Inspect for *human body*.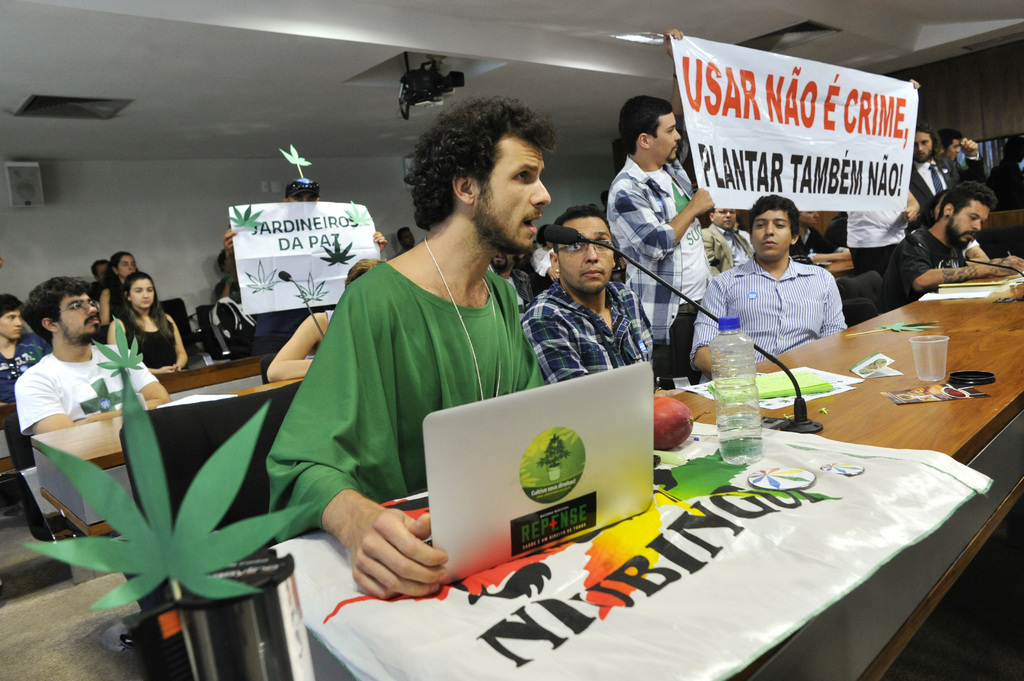
Inspection: <bbox>701, 223, 755, 275</bbox>.
